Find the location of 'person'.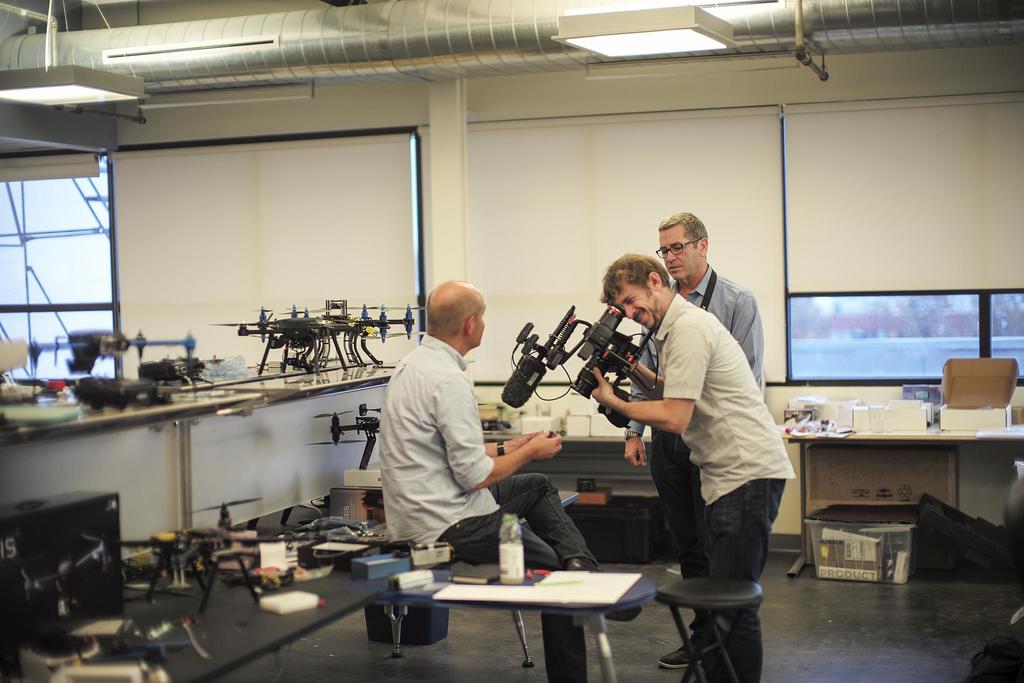
Location: BBox(577, 243, 806, 682).
